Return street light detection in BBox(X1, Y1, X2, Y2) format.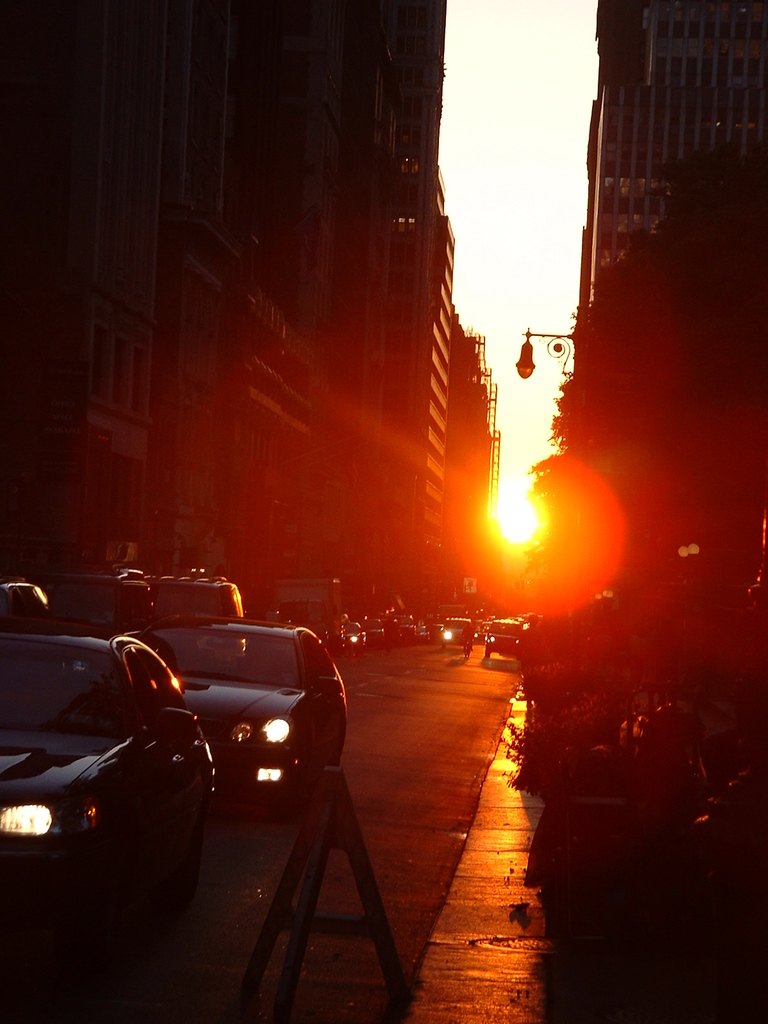
BBox(508, 323, 587, 381).
